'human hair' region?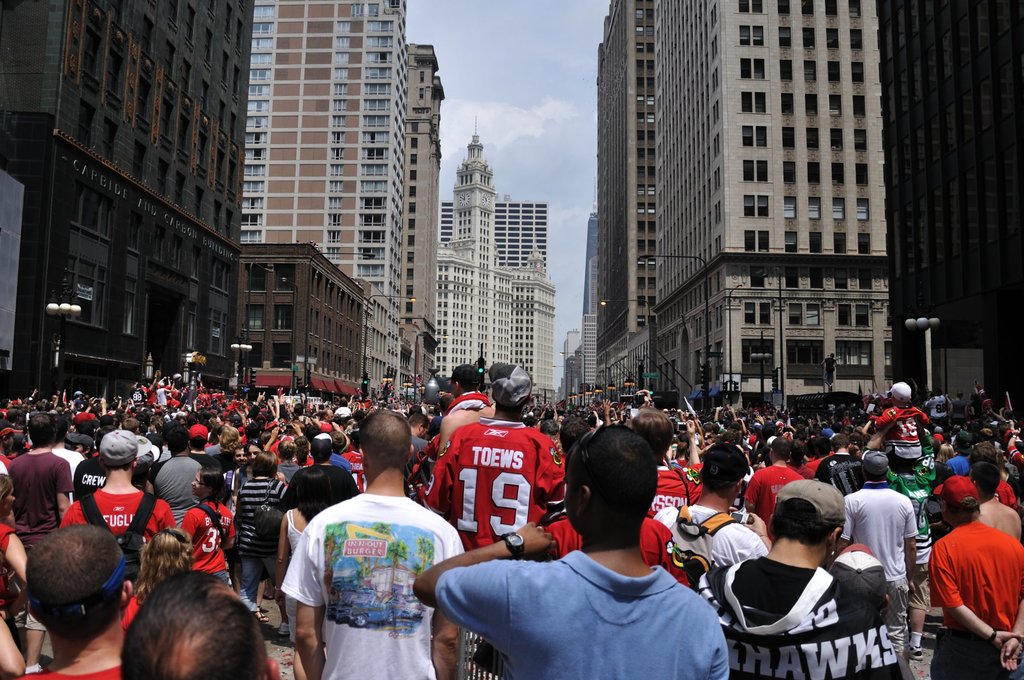
box=[970, 460, 1000, 499]
